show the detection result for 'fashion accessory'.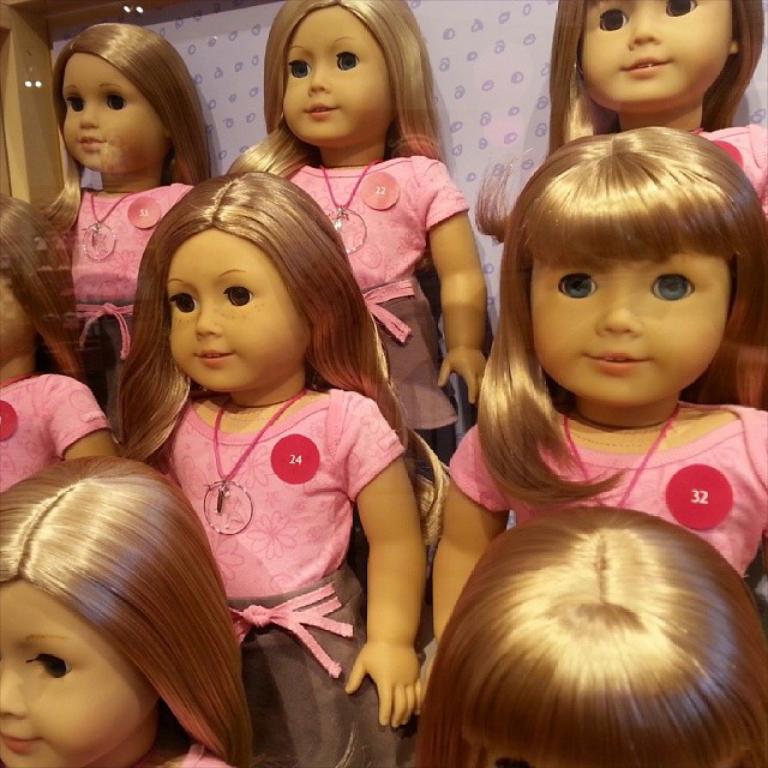
l=558, t=412, r=680, b=517.
